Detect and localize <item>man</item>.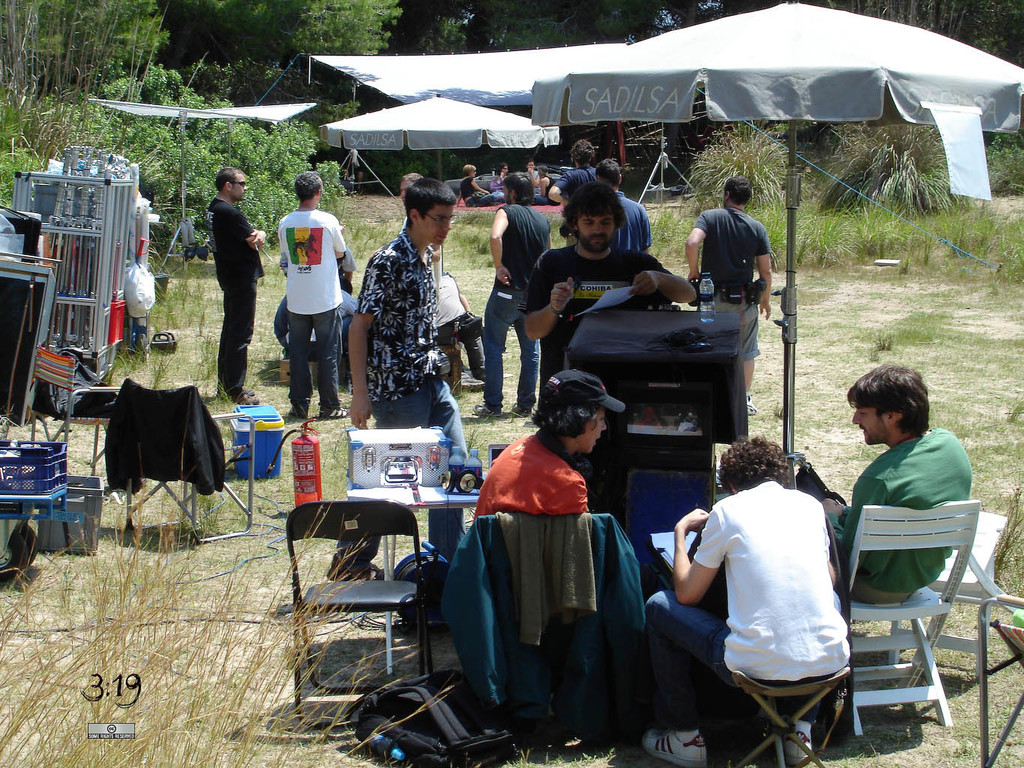
Localized at Rect(515, 180, 699, 416).
